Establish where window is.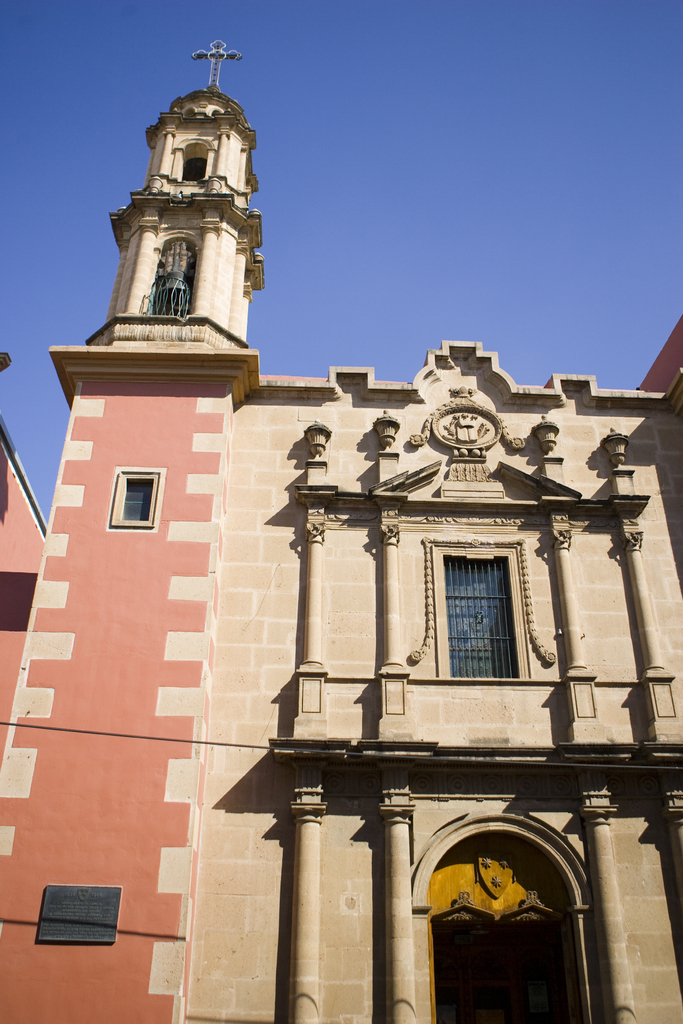
Established at BBox(434, 531, 535, 702).
